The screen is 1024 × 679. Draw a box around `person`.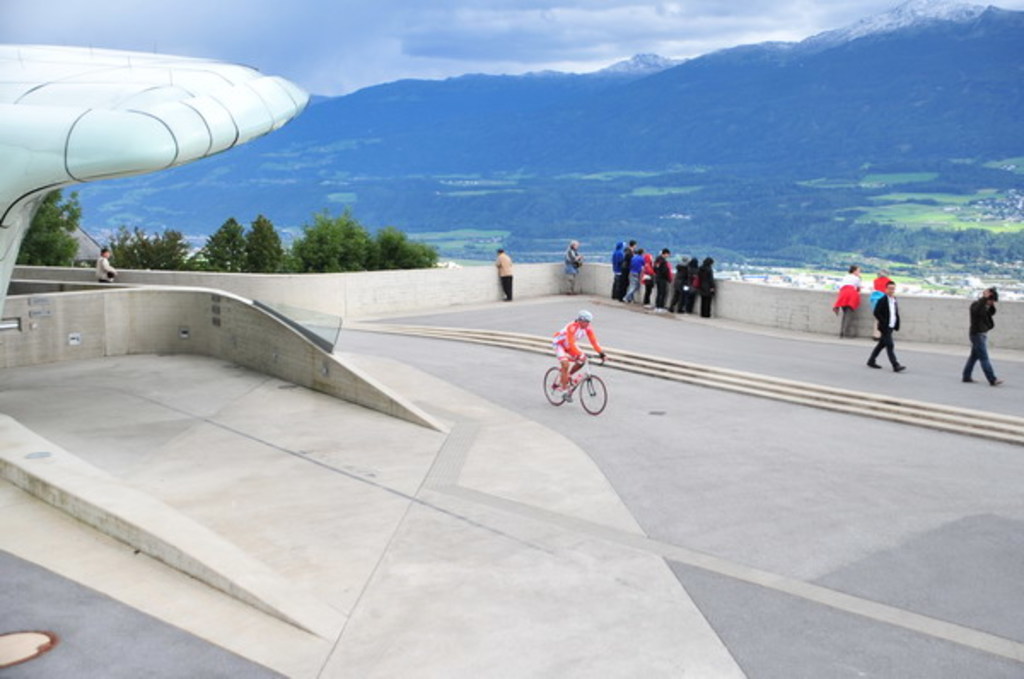
(x1=701, y1=261, x2=722, y2=317).
